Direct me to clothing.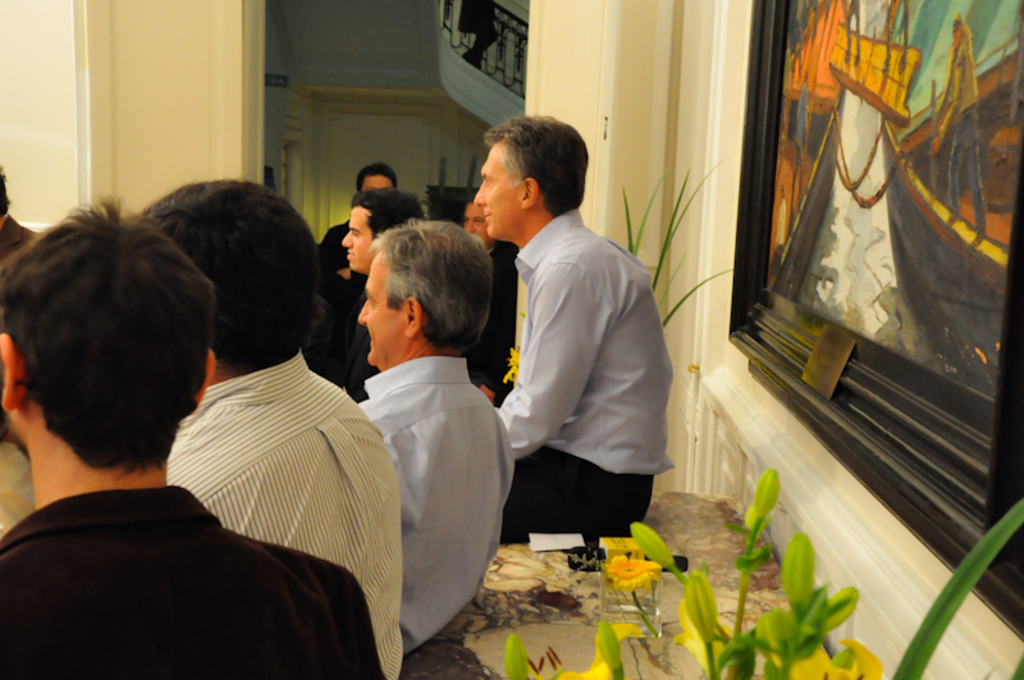
Direction: 165,346,397,674.
